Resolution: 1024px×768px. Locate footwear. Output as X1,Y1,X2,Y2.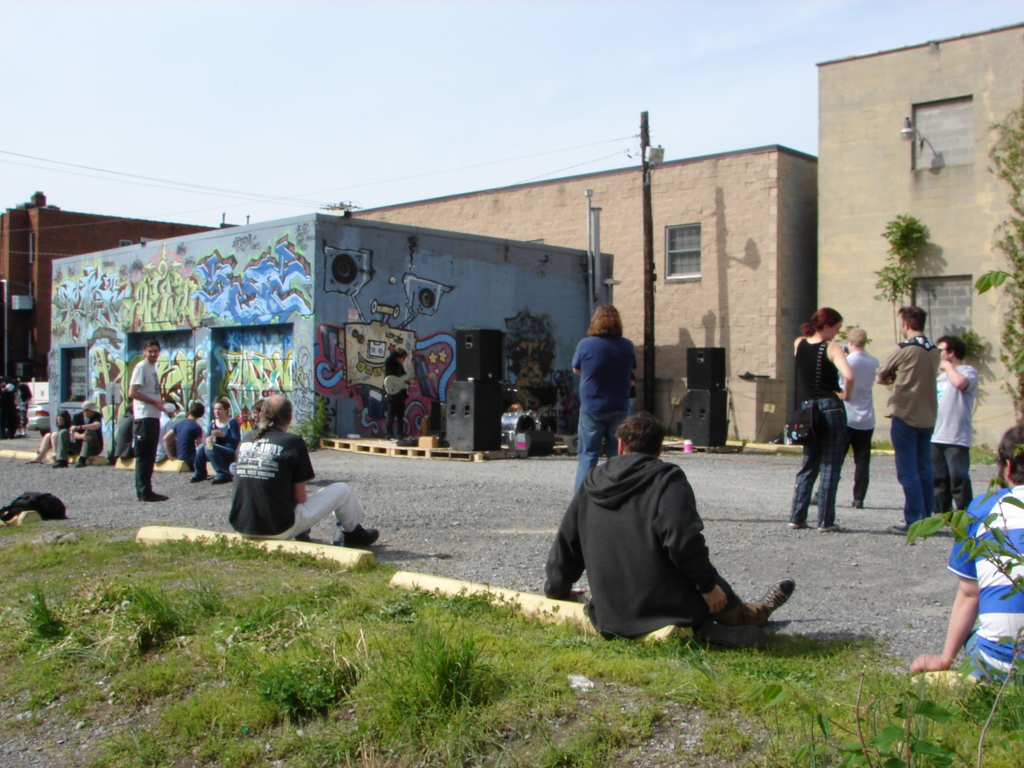
806,490,819,508.
